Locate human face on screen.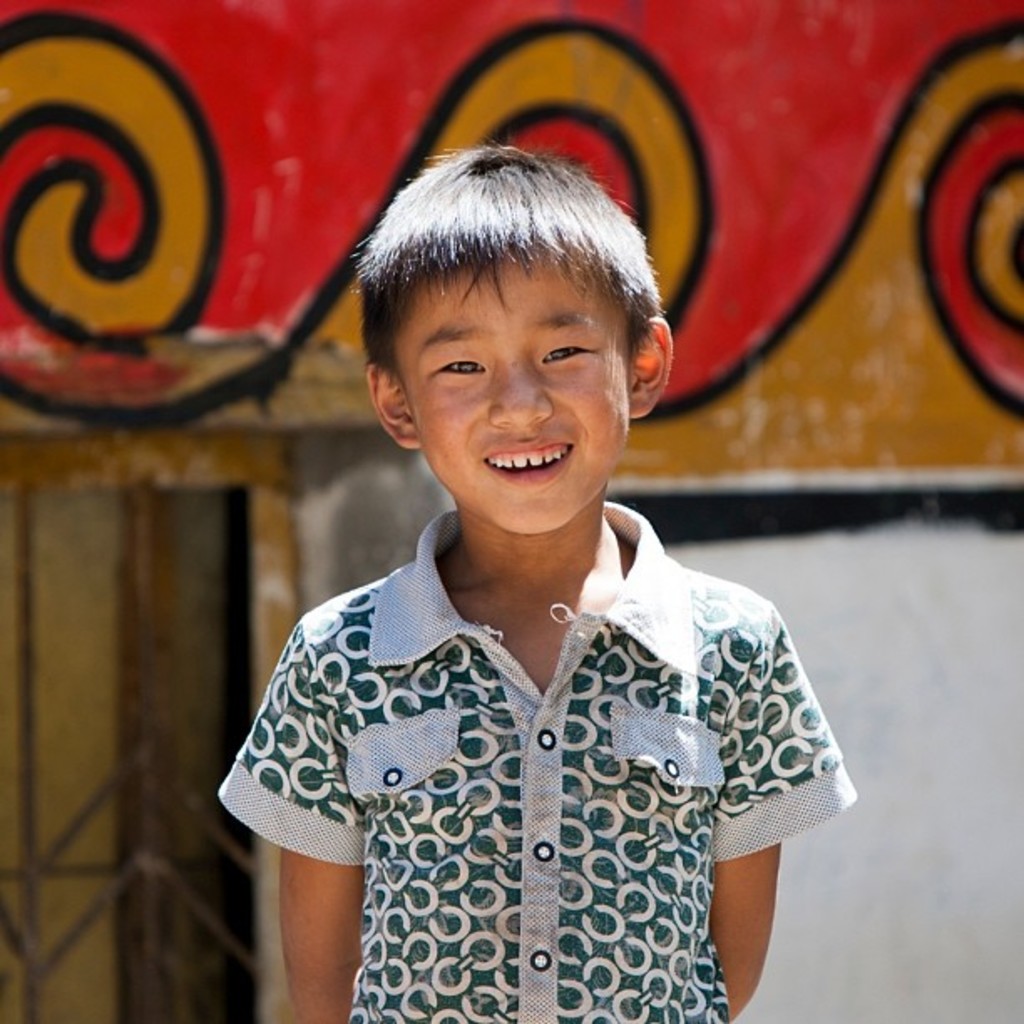
On screen at left=427, top=243, right=629, bottom=534.
